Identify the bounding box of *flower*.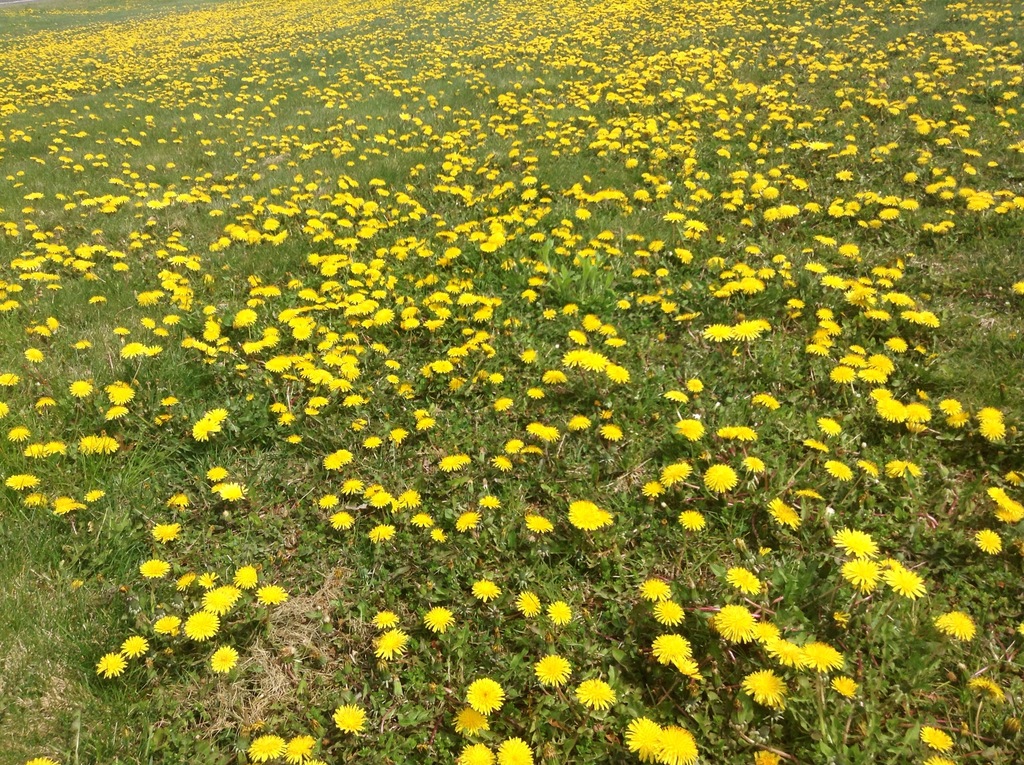
region(24, 754, 58, 764).
